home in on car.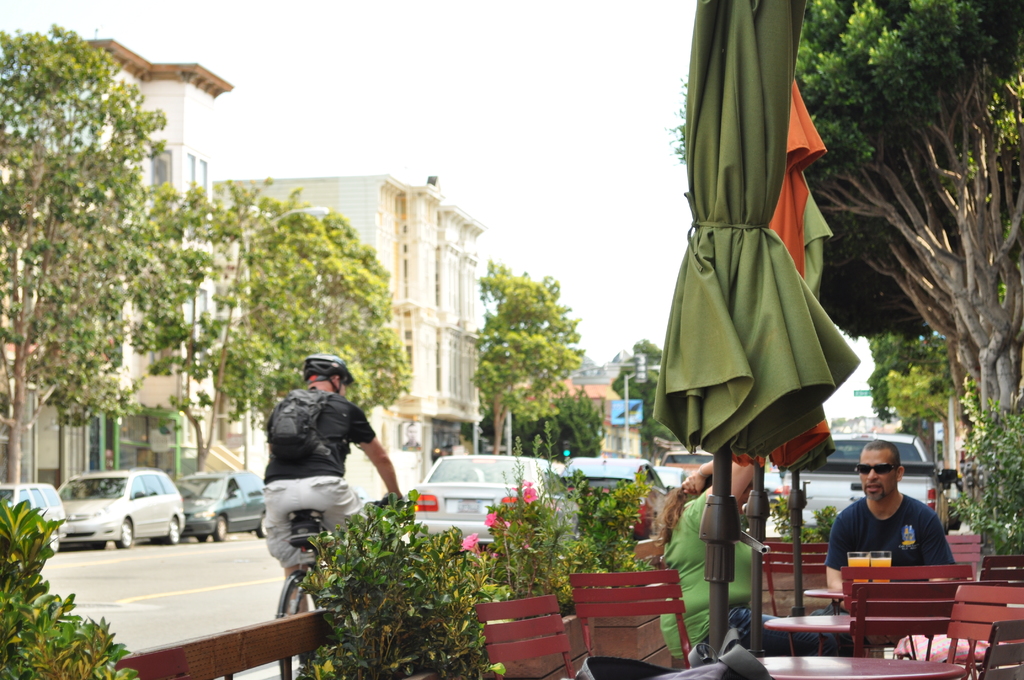
Homed in at [767,433,941,536].
